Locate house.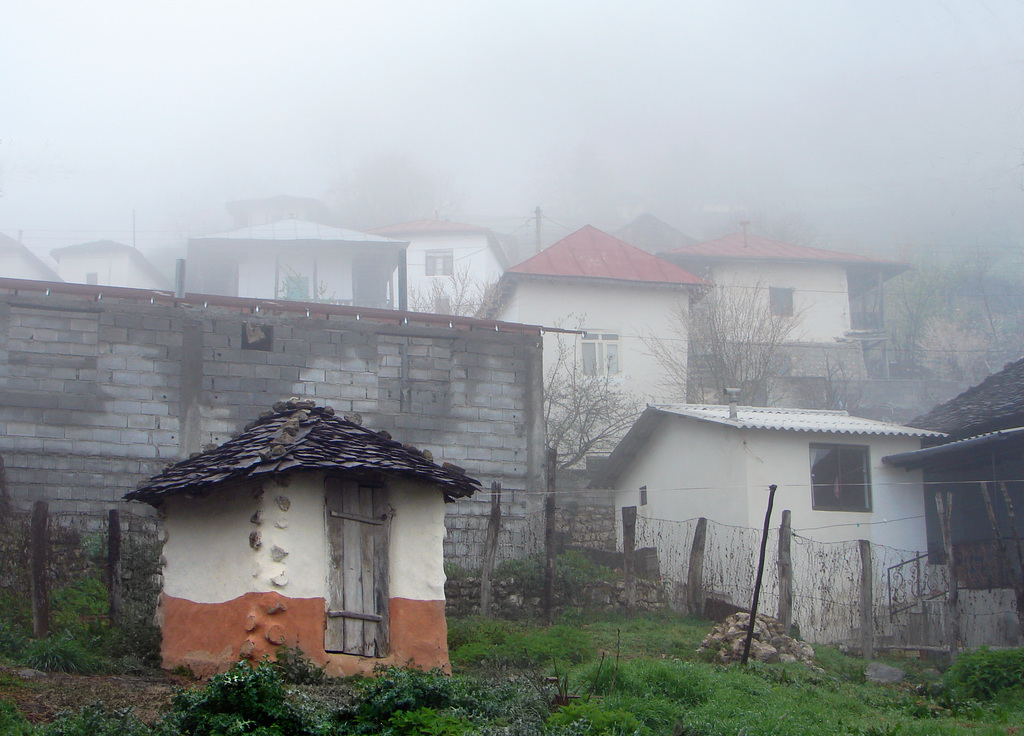
Bounding box: 0 280 569 639.
